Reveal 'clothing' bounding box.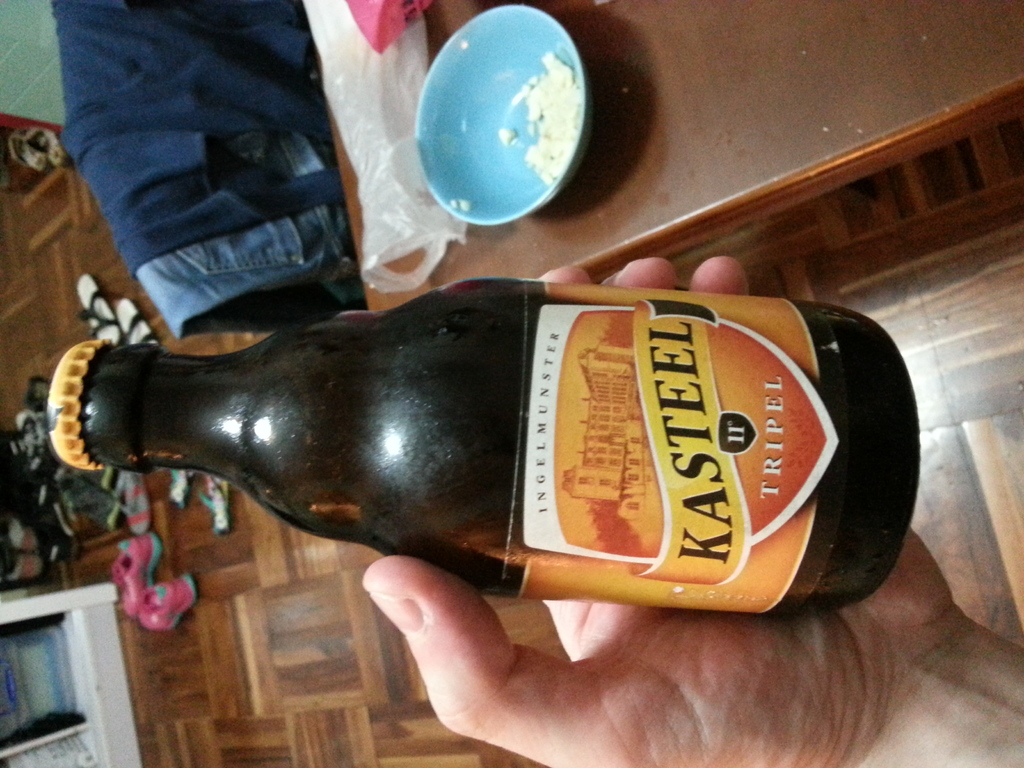
Revealed: left=41, top=0, right=392, bottom=332.
